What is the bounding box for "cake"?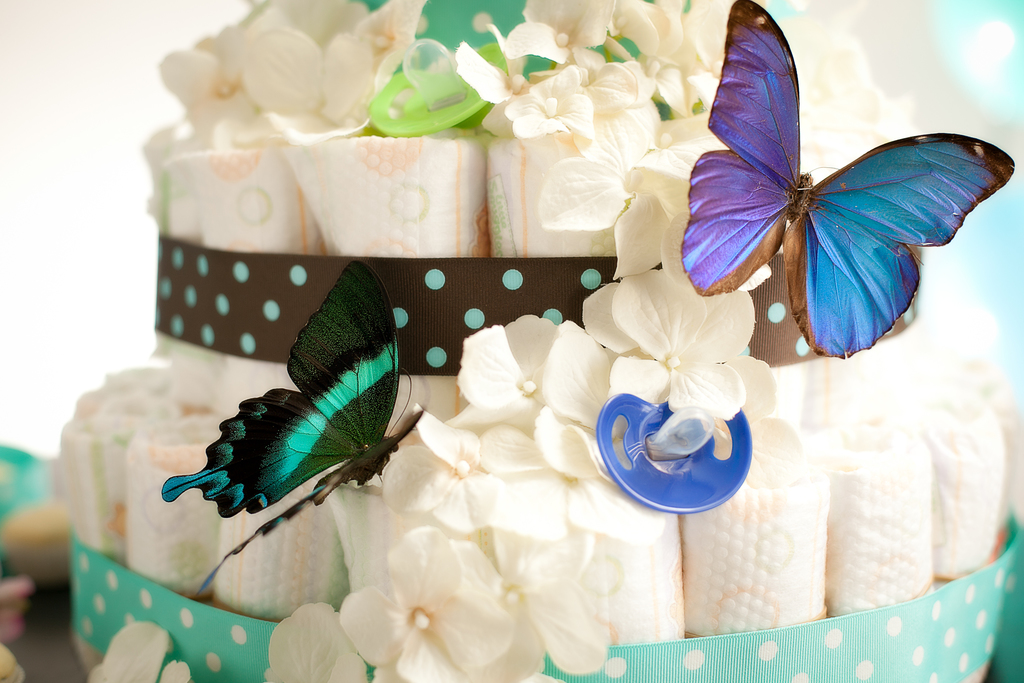
(x1=54, y1=0, x2=1023, y2=682).
